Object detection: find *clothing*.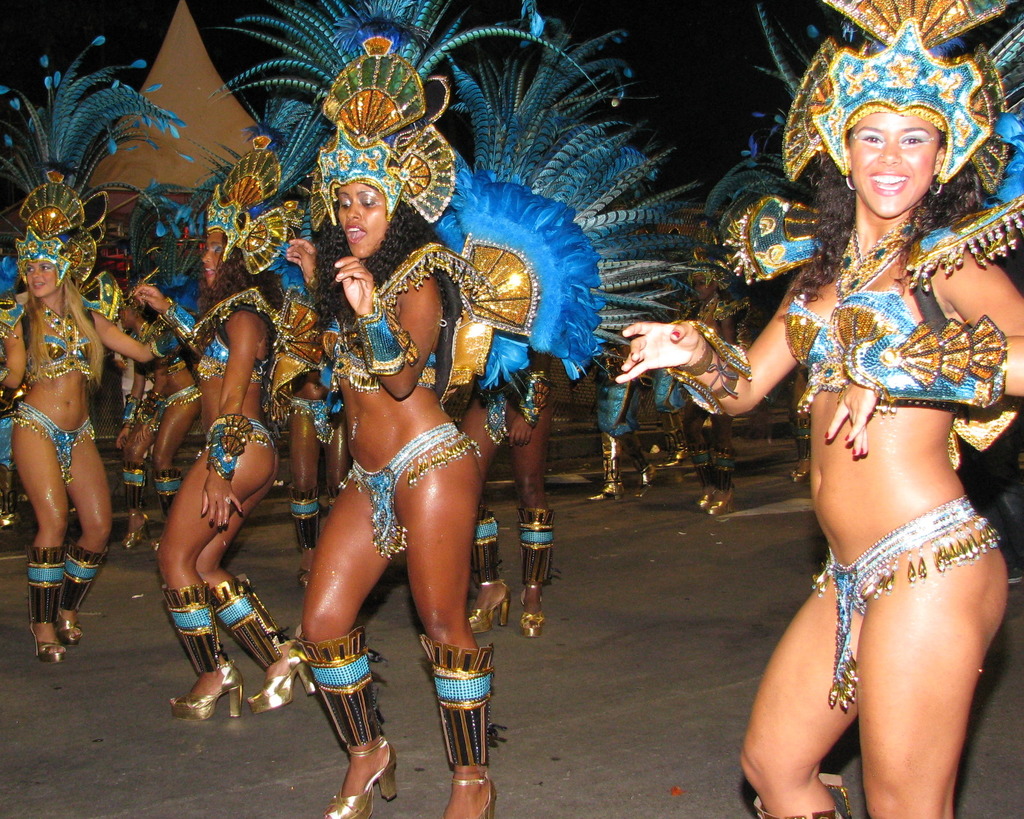
<region>8, 397, 95, 486</region>.
